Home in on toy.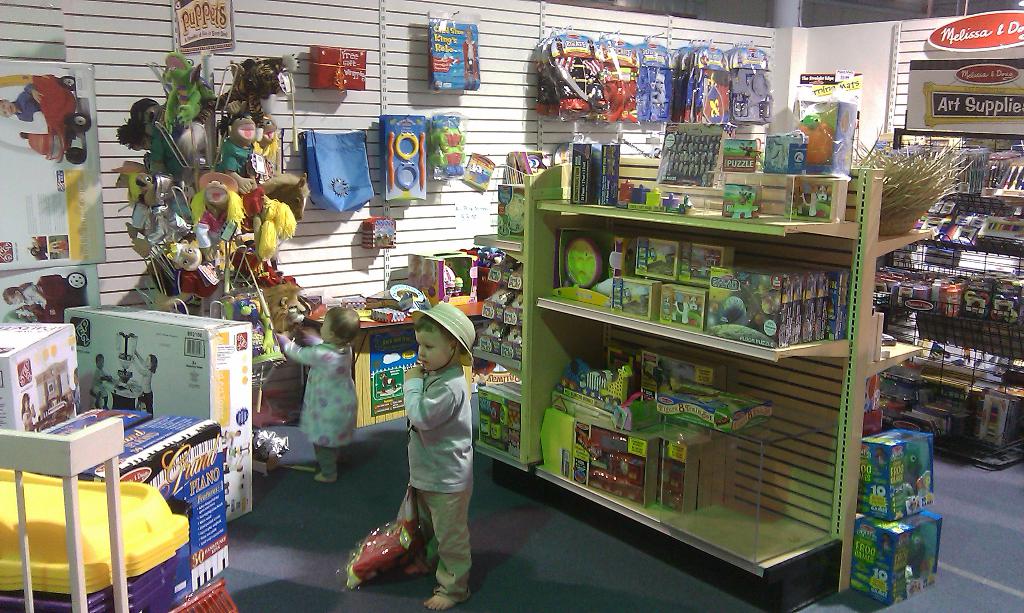
Homed in at pyautogui.locateOnScreen(659, 460, 689, 510).
